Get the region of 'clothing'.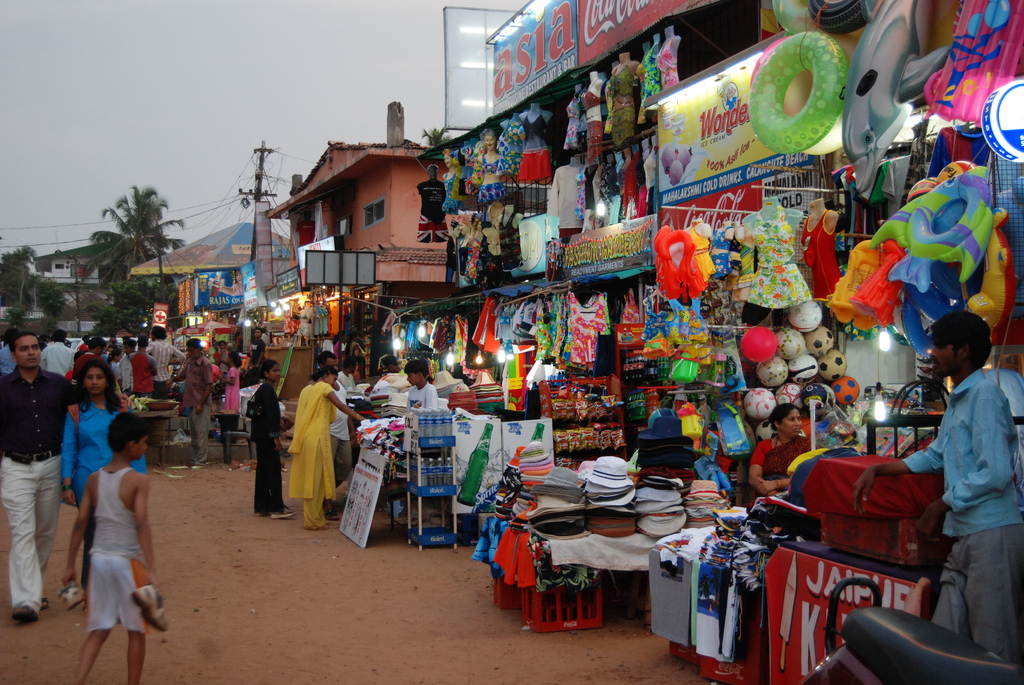
<region>722, 228, 743, 287</region>.
